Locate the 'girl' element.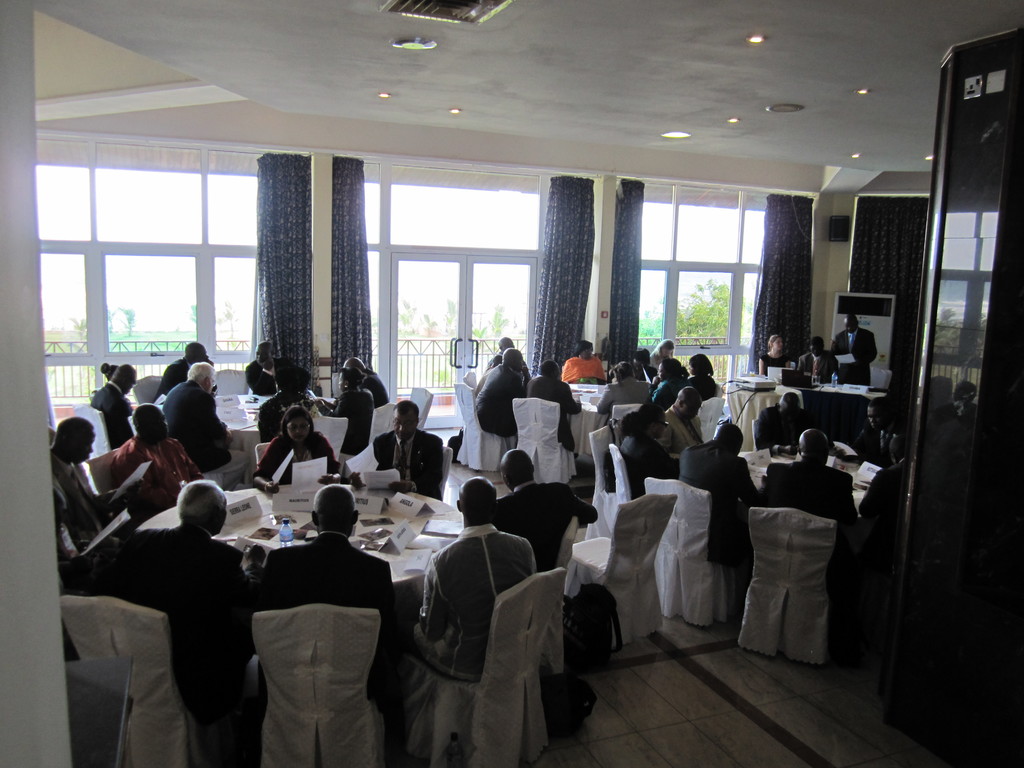
Element bbox: x1=616, y1=394, x2=680, y2=504.
